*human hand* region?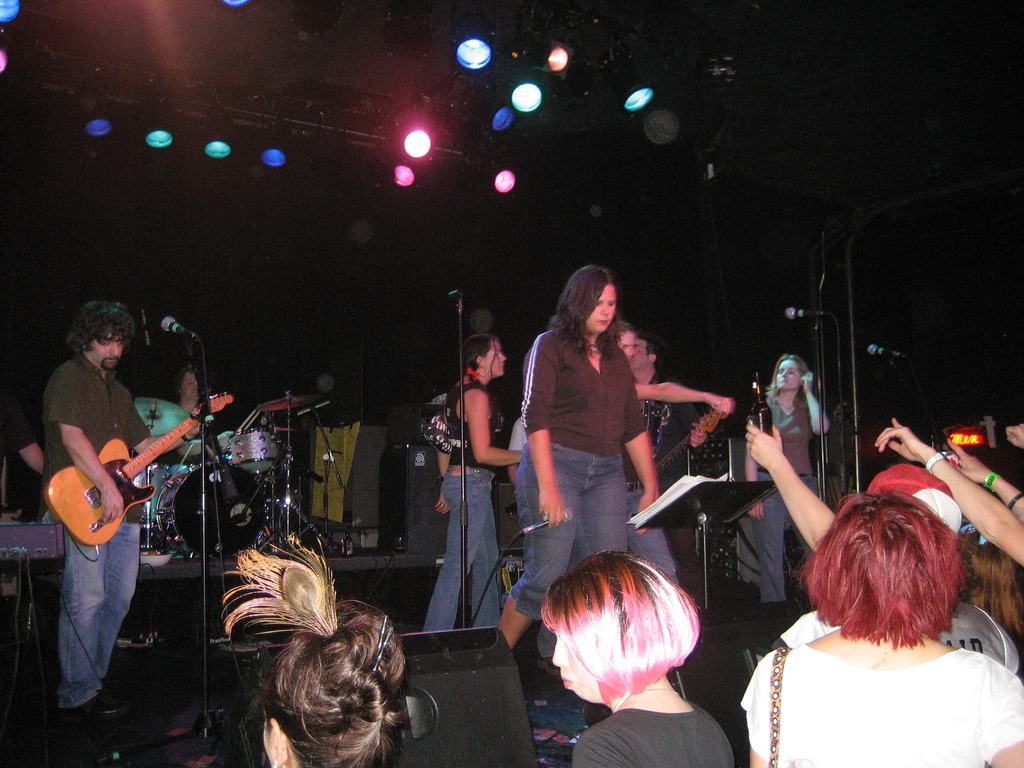
pyautogui.locateOnScreen(744, 421, 786, 467)
